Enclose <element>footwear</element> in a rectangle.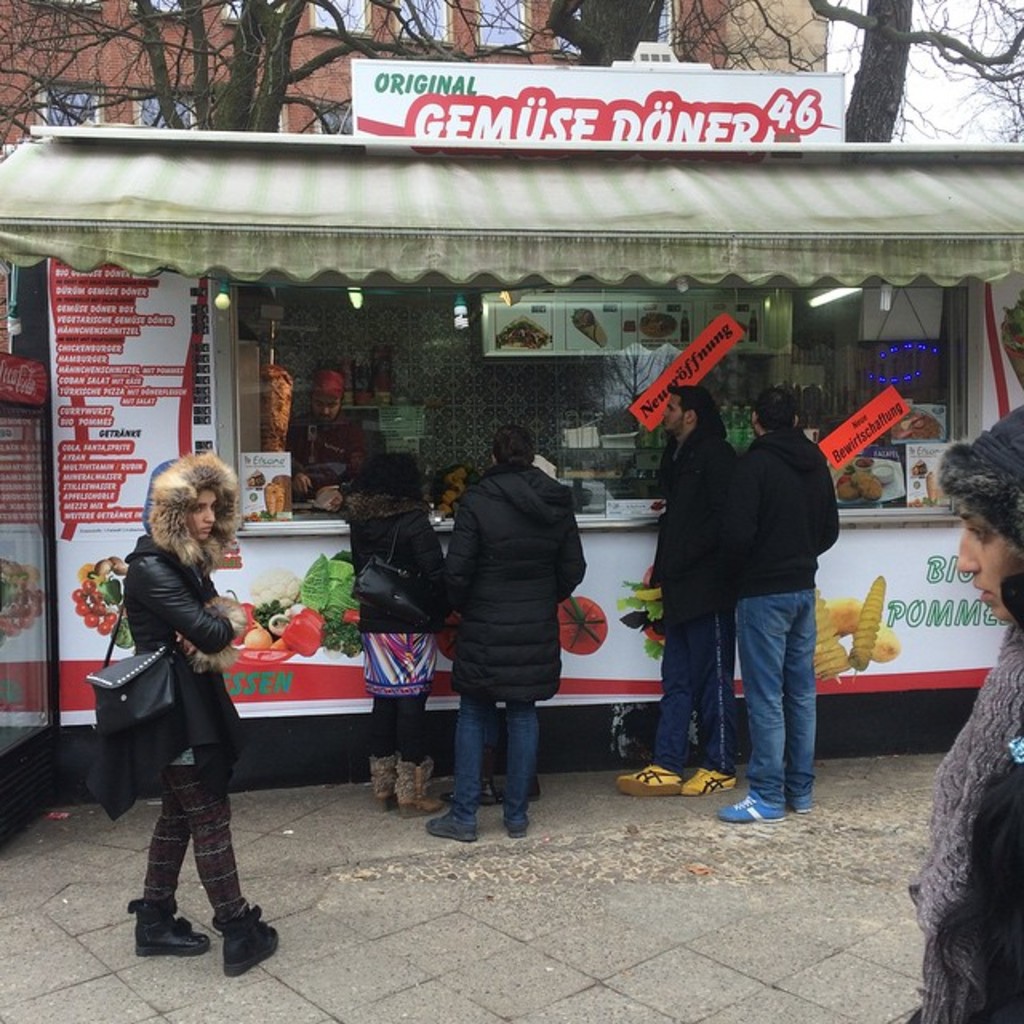
bbox(787, 794, 816, 813).
